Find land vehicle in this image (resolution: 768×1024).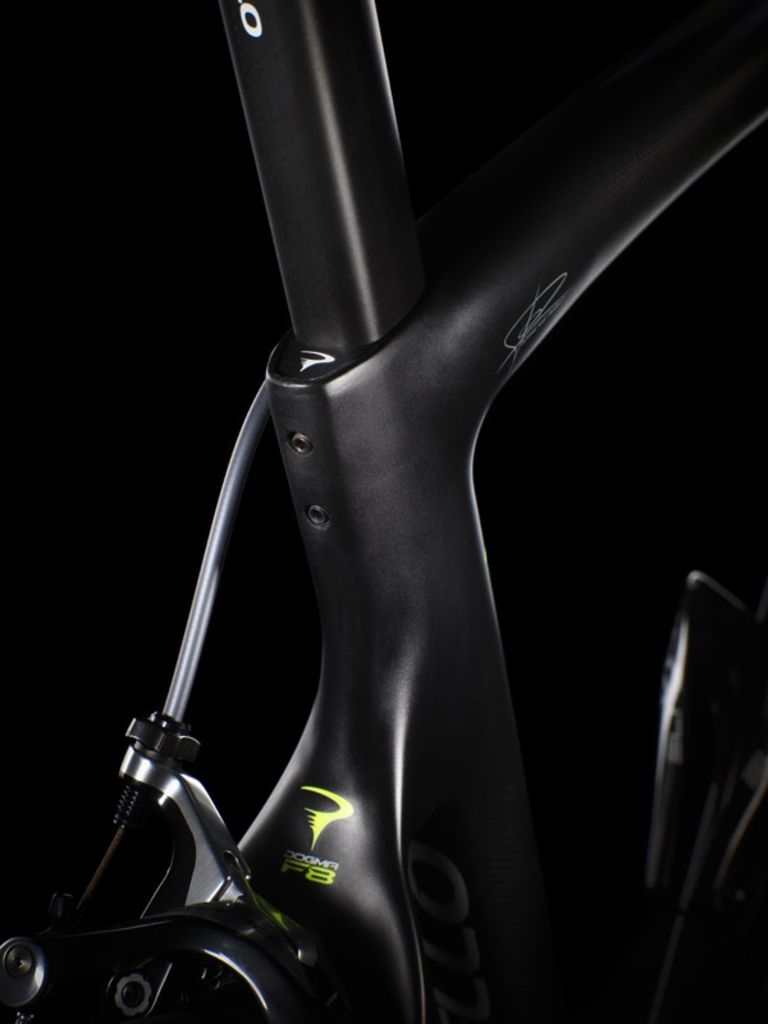
(left=44, top=20, right=744, bottom=966).
